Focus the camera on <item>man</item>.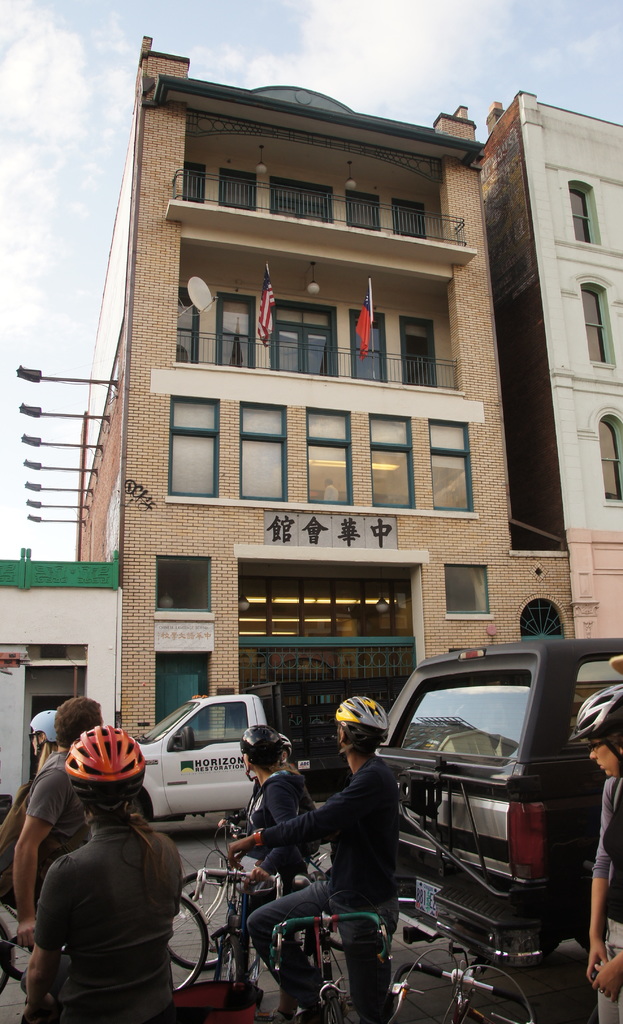
Focus region: <box>23,722,182,1023</box>.
